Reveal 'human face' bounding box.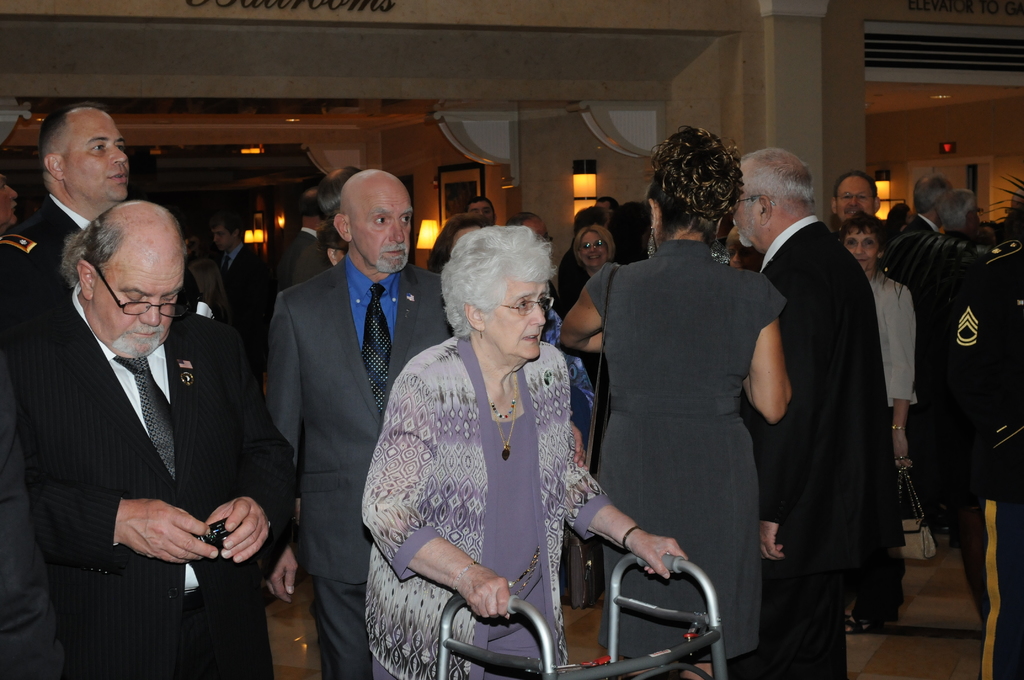
Revealed: [x1=484, y1=277, x2=548, y2=363].
